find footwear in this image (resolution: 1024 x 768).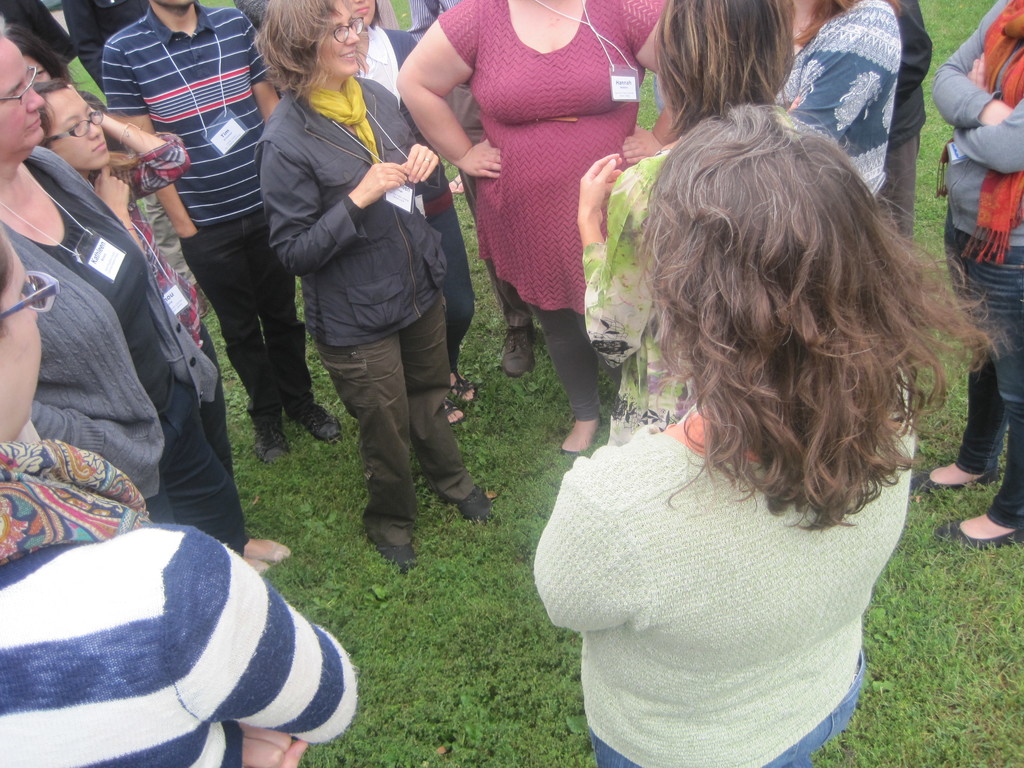
440:479:492:520.
